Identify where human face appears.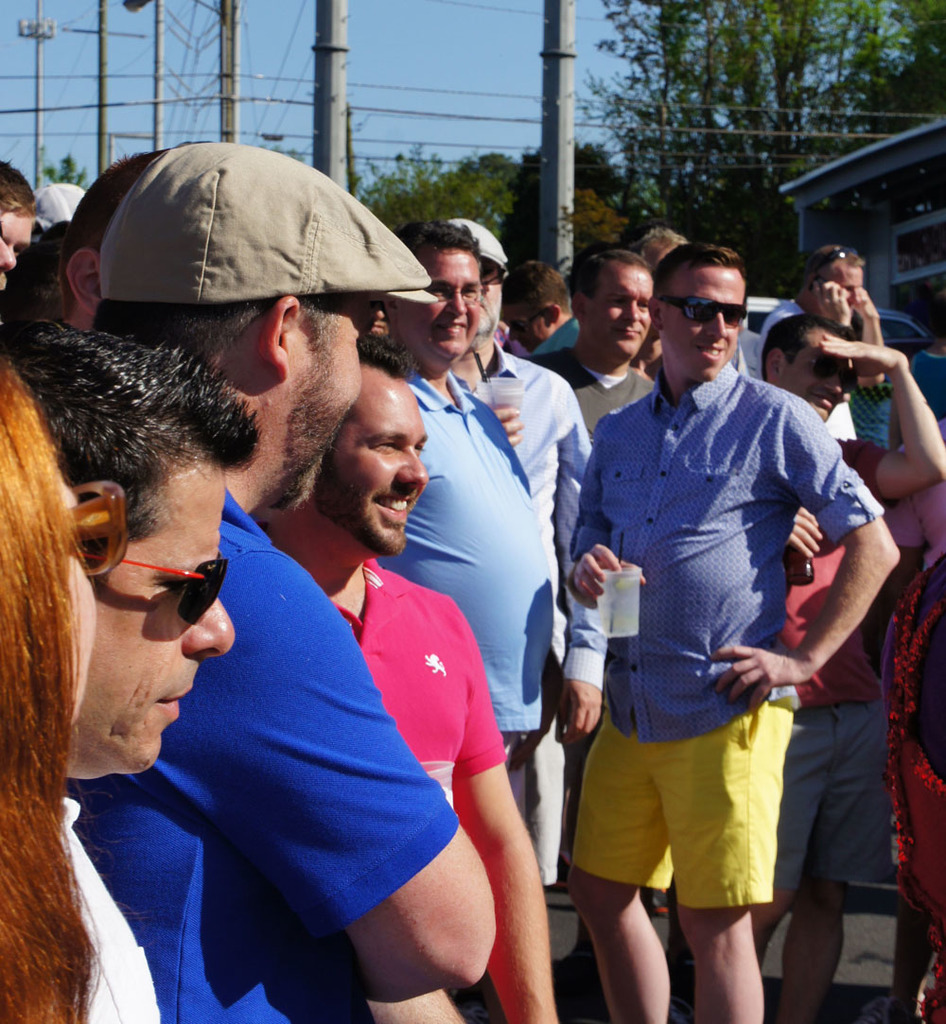
Appears at [x1=280, y1=304, x2=381, y2=512].
